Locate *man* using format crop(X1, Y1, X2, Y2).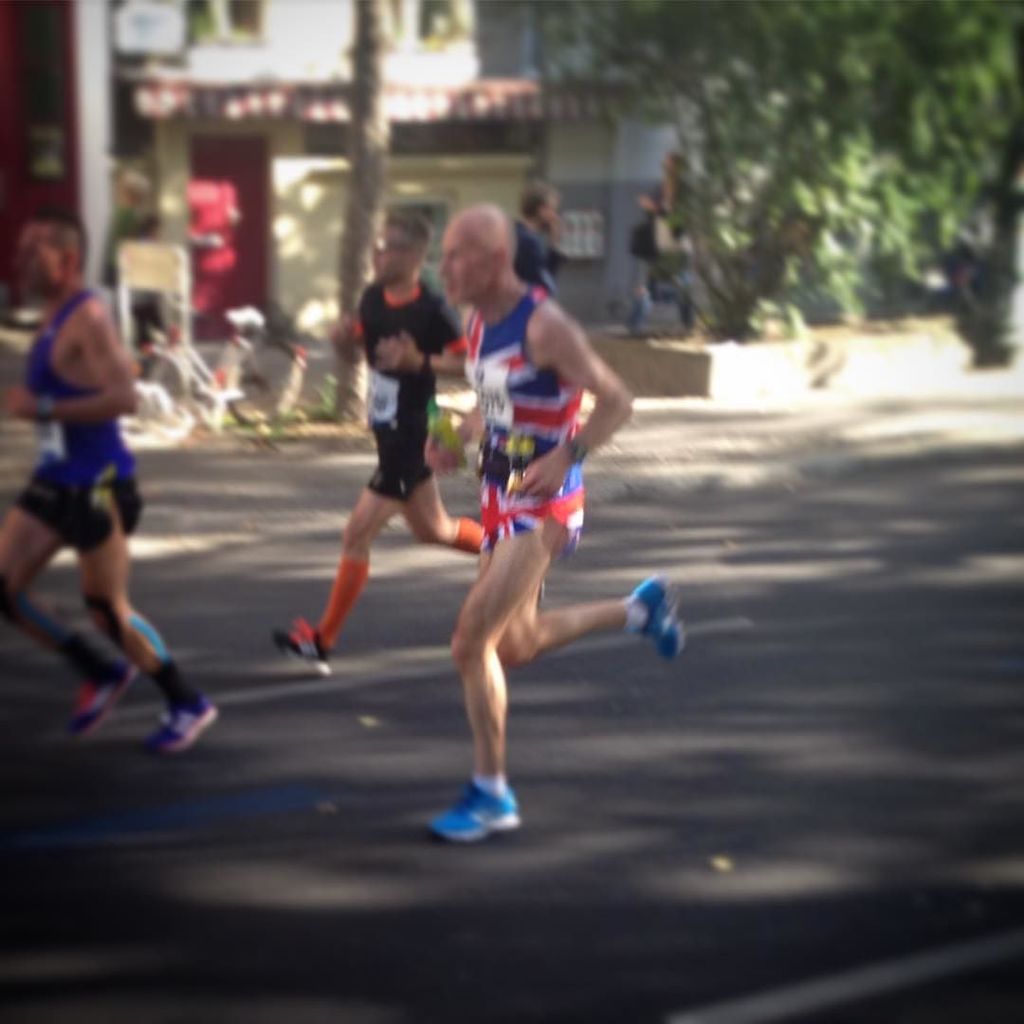
crop(267, 209, 547, 678).
